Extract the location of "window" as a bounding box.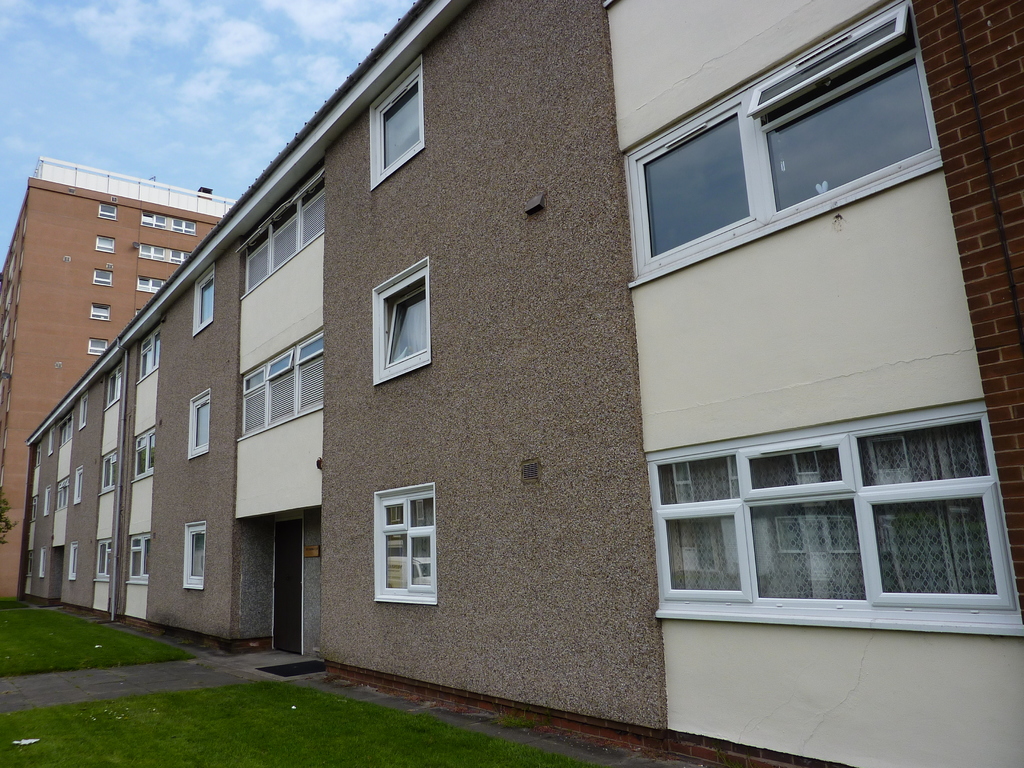
100, 205, 116, 221.
